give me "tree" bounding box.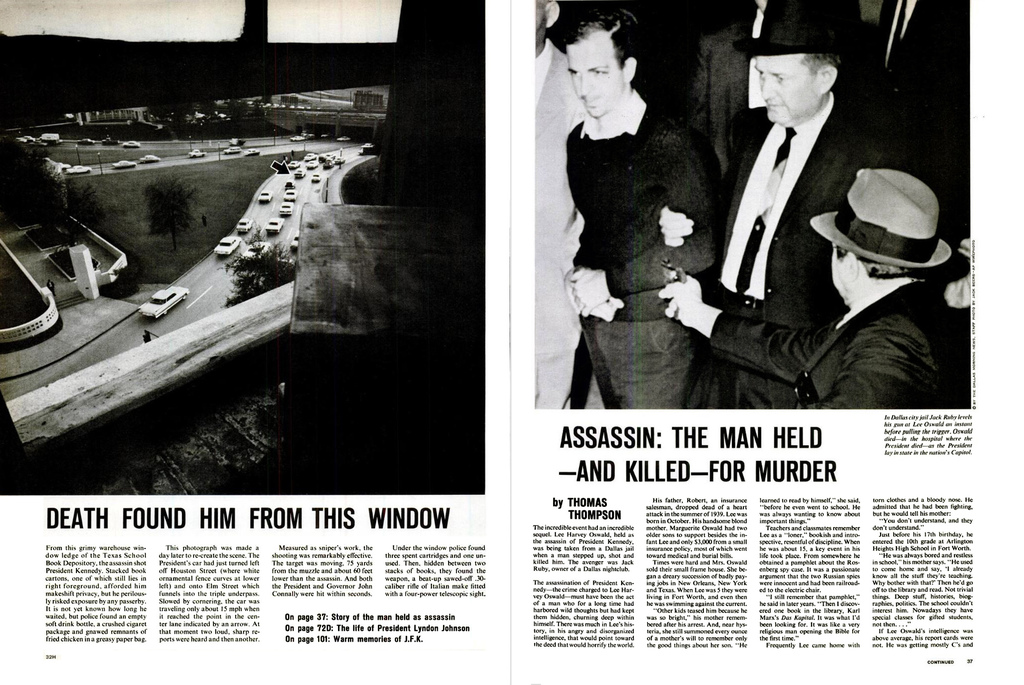
bbox=(139, 174, 209, 254).
